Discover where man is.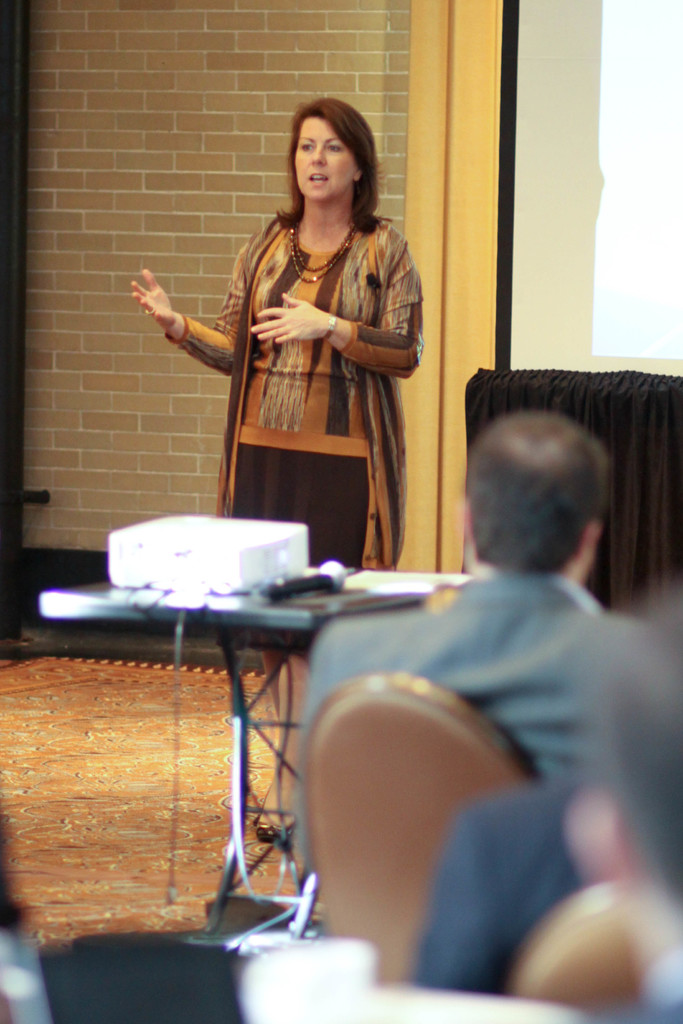
Discovered at Rect(298, 404, 616, 915).
